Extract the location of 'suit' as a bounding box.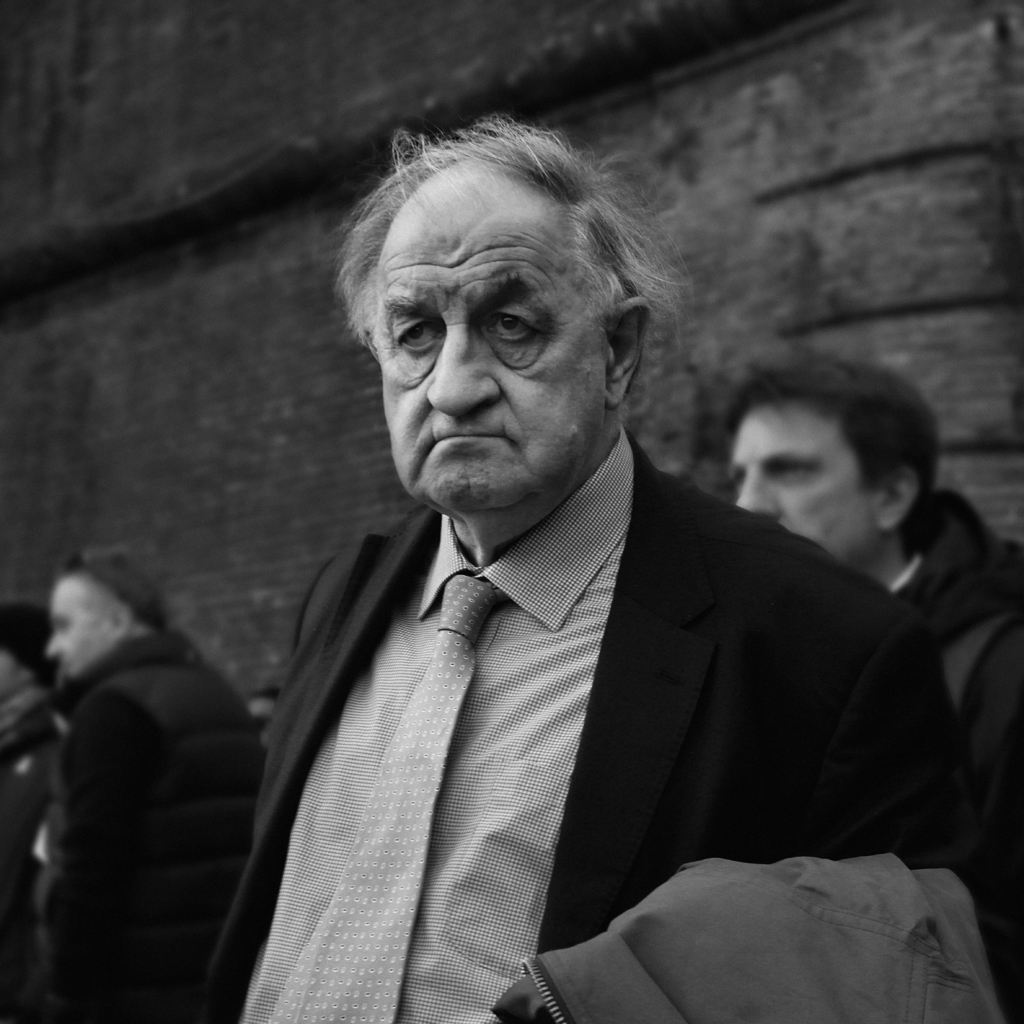
190, 352, 931, 999.
